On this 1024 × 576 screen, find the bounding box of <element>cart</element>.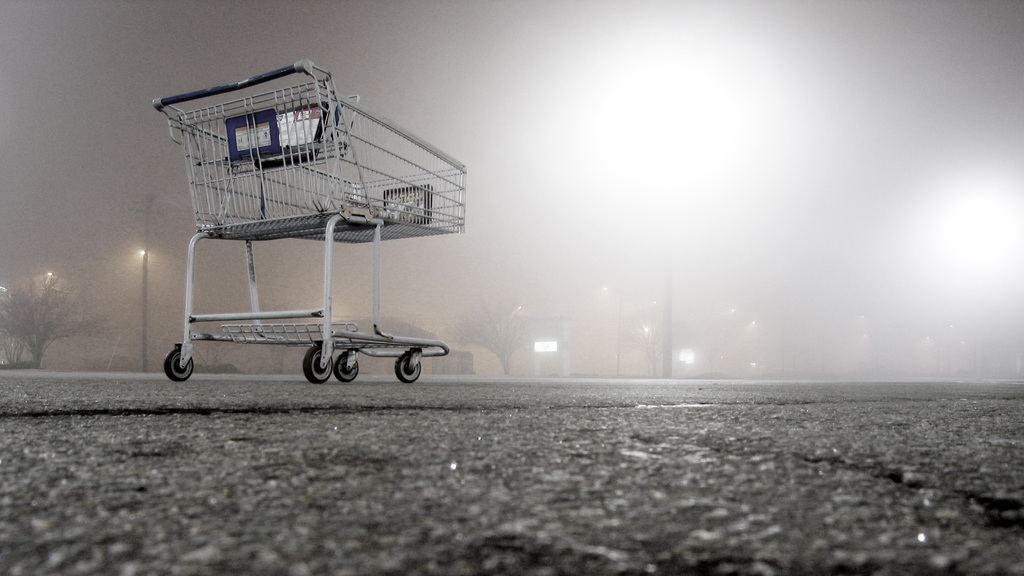
Bounding box: <bbox>152, 59, 467, 383</bbox>.
